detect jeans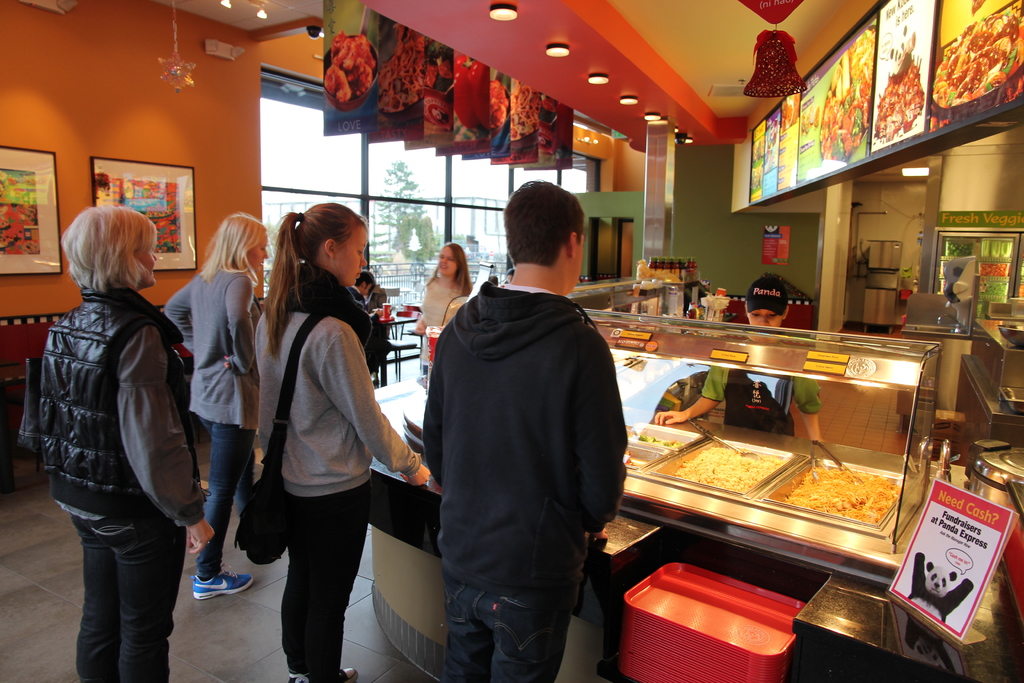
{"x1": 198, "y1": 418, "x2": 255, "y2": 579}
